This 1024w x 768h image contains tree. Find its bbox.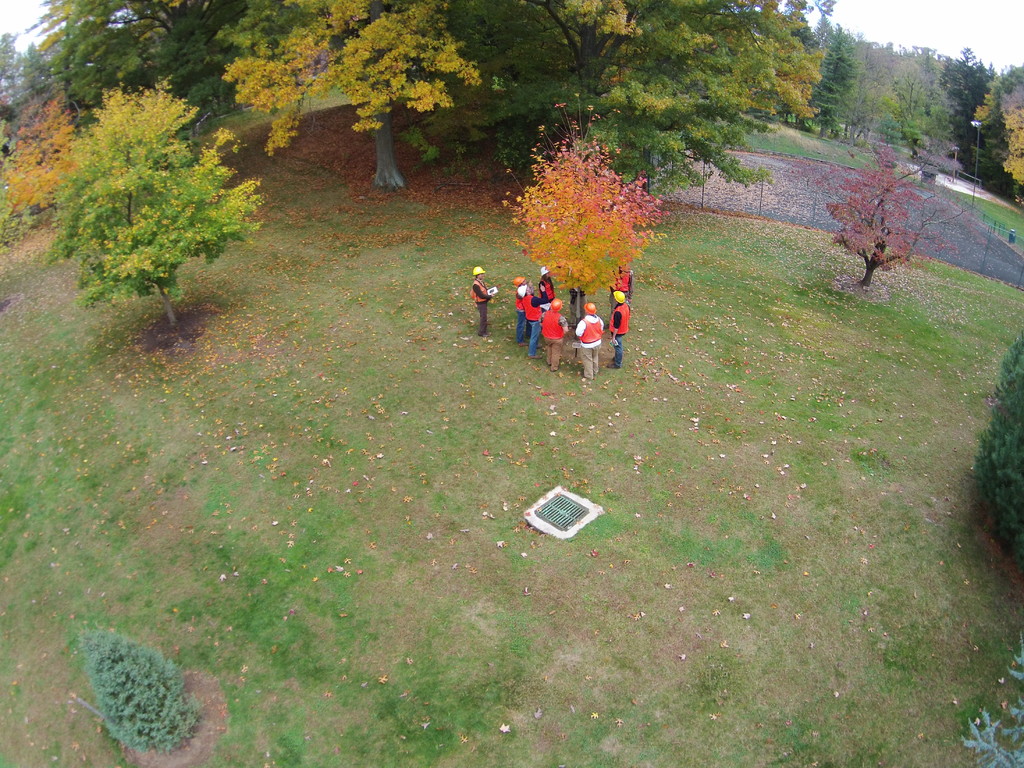
left=959, top=630, right=1023, bottom=767.
